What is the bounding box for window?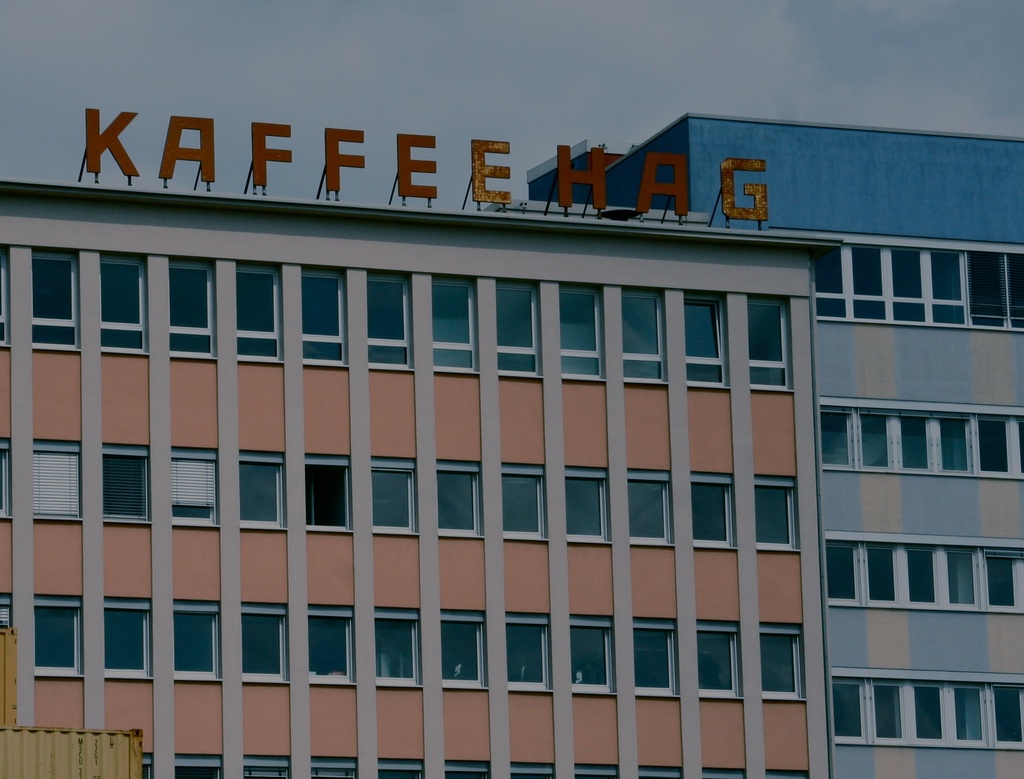
<bbox>698, 619, 739, 698</bbox>.
